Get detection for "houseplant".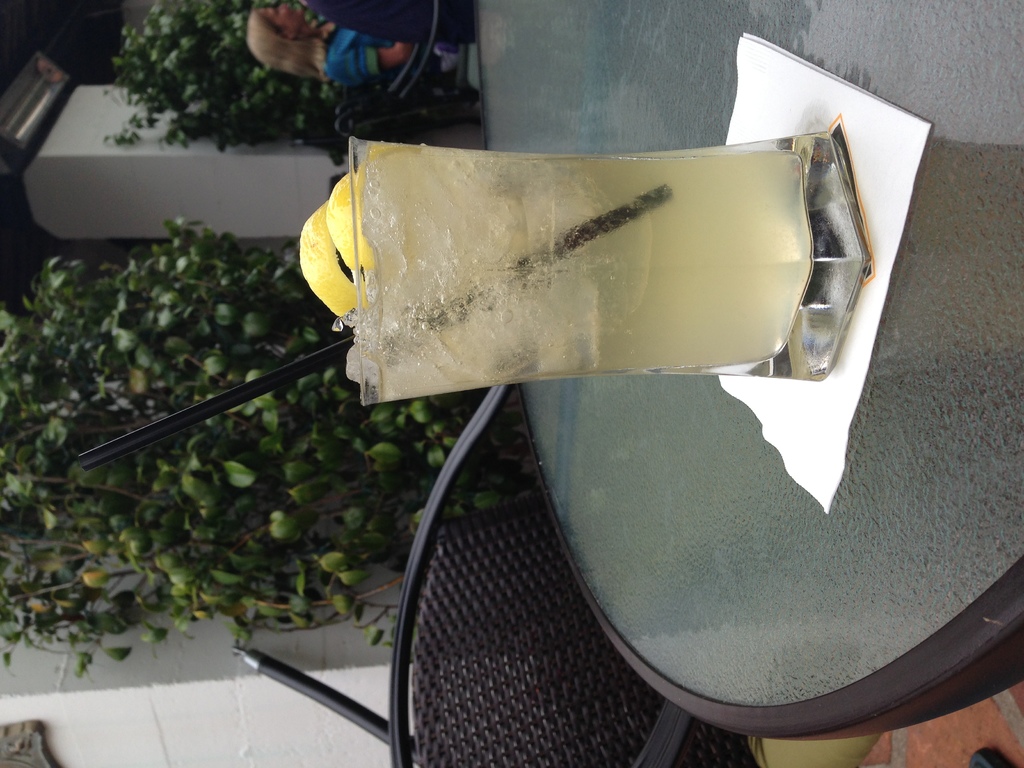
Detection: rect(99, 0, 355, 156).
